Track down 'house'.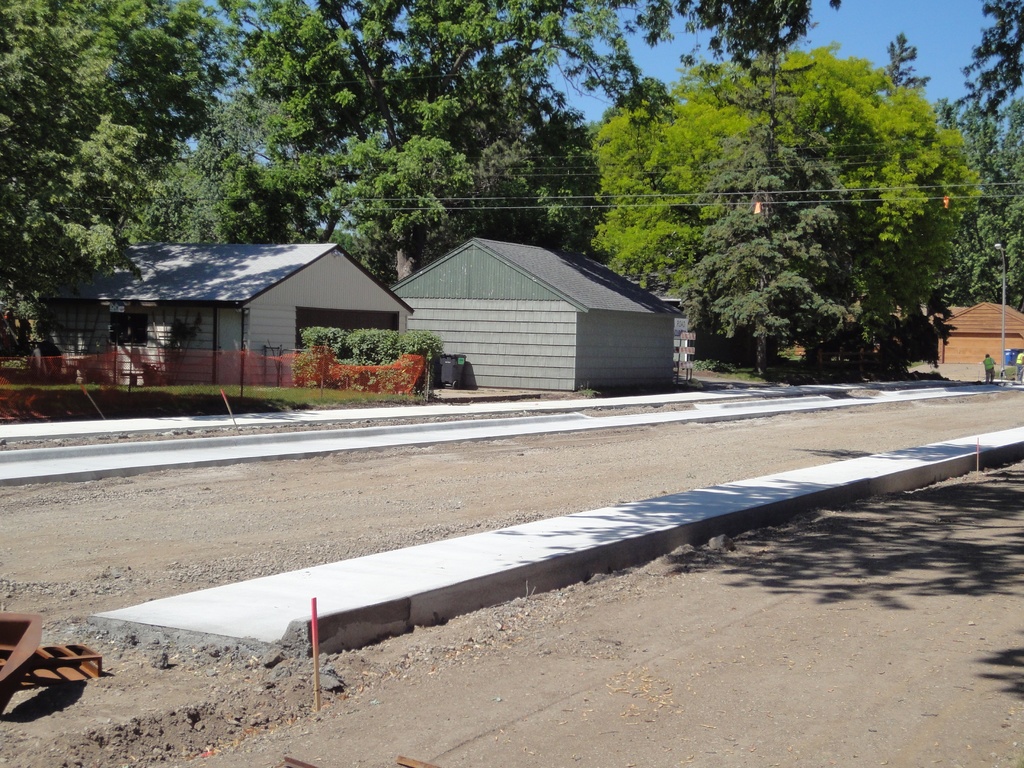
Tracked to [385, 236, 692, 397].
